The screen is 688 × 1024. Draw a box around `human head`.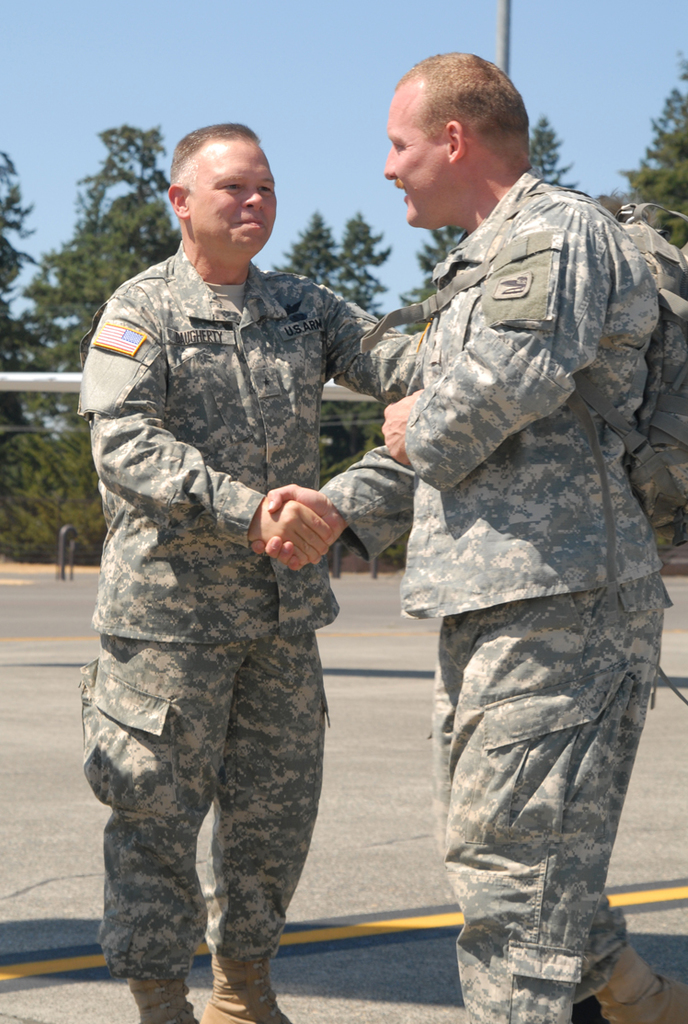
<bbox>382, 51, 529, 225</bbox>.
